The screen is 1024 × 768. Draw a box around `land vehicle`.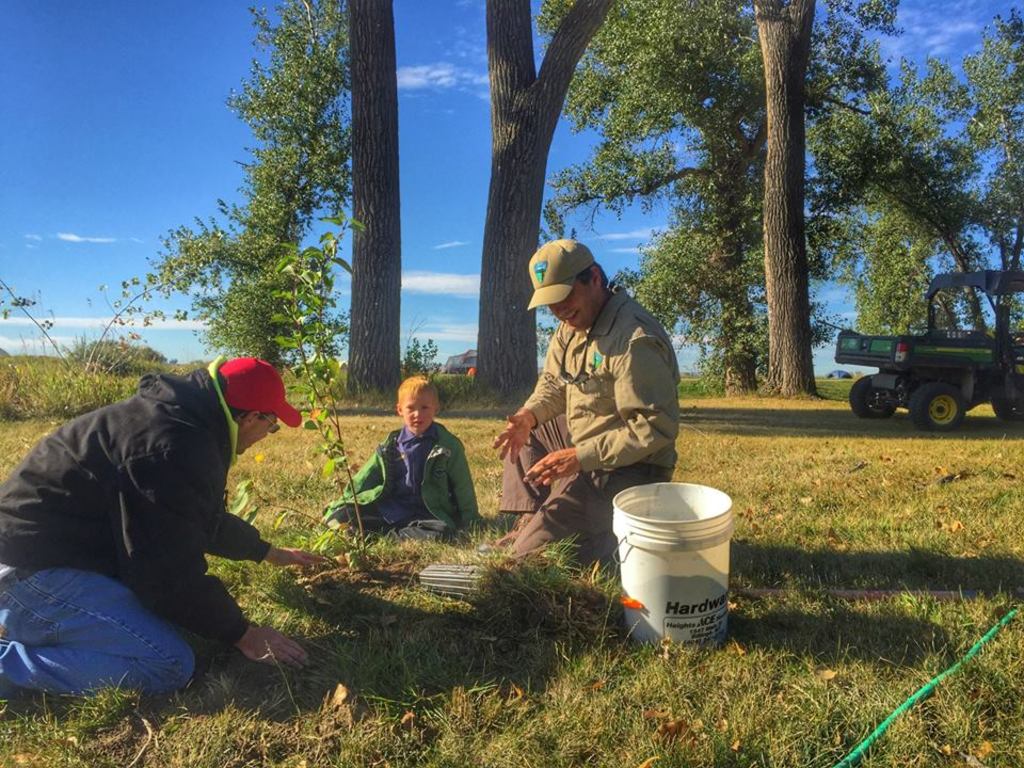
821, 269, 1023, 430.
